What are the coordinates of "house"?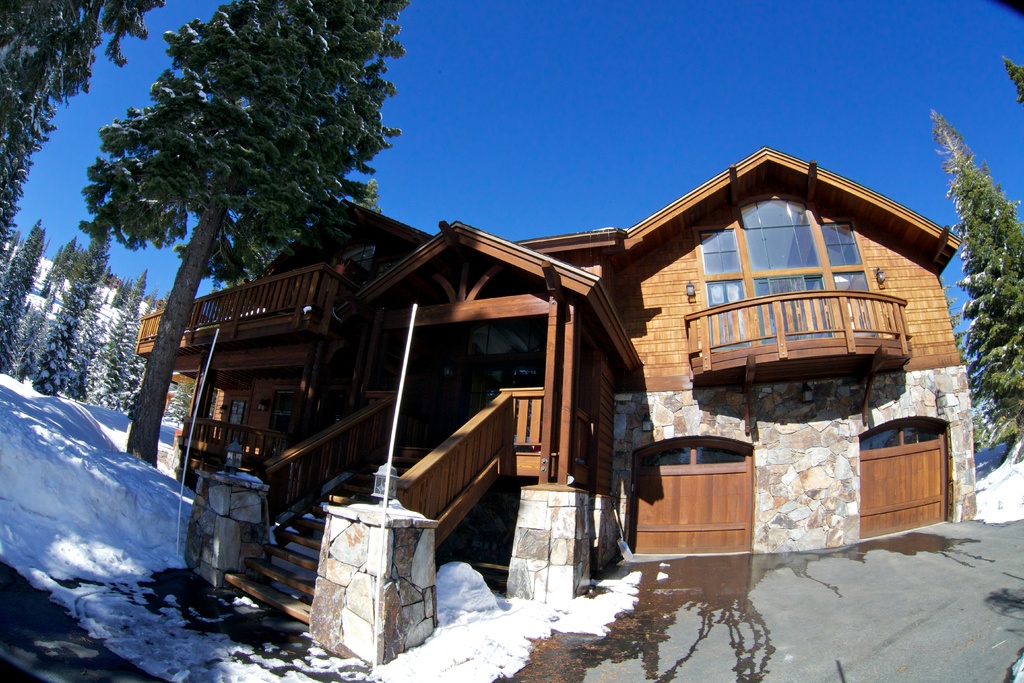
594:139:968:553.
